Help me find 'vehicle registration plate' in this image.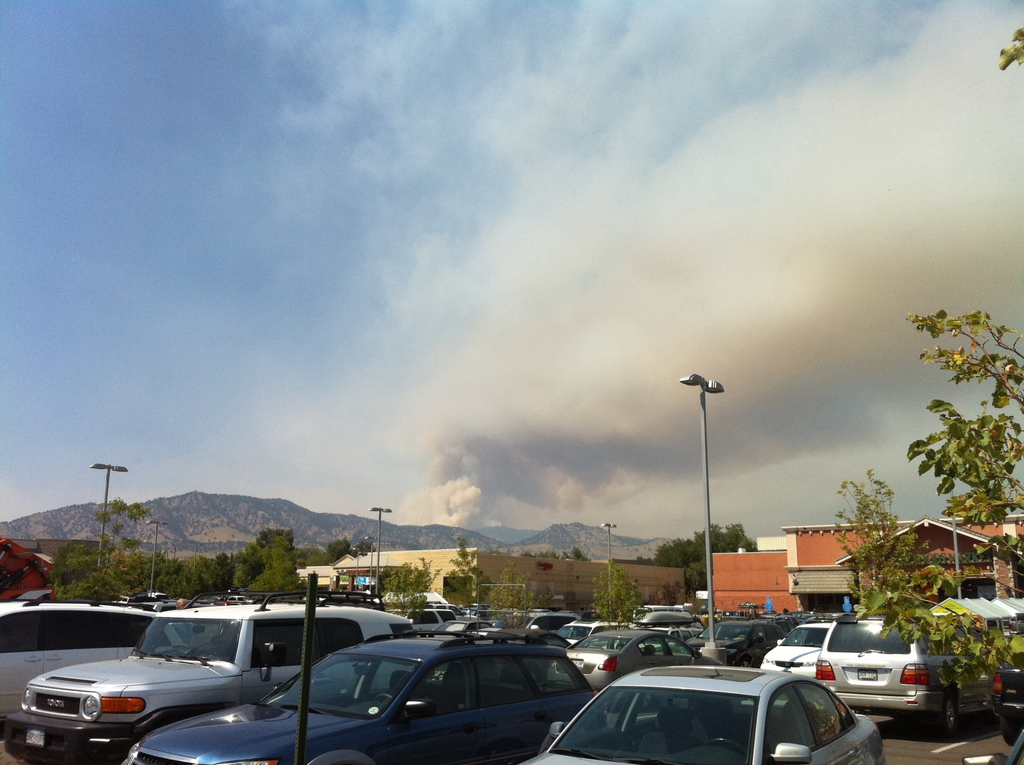
Found it: (26, 730, 44, 746).
